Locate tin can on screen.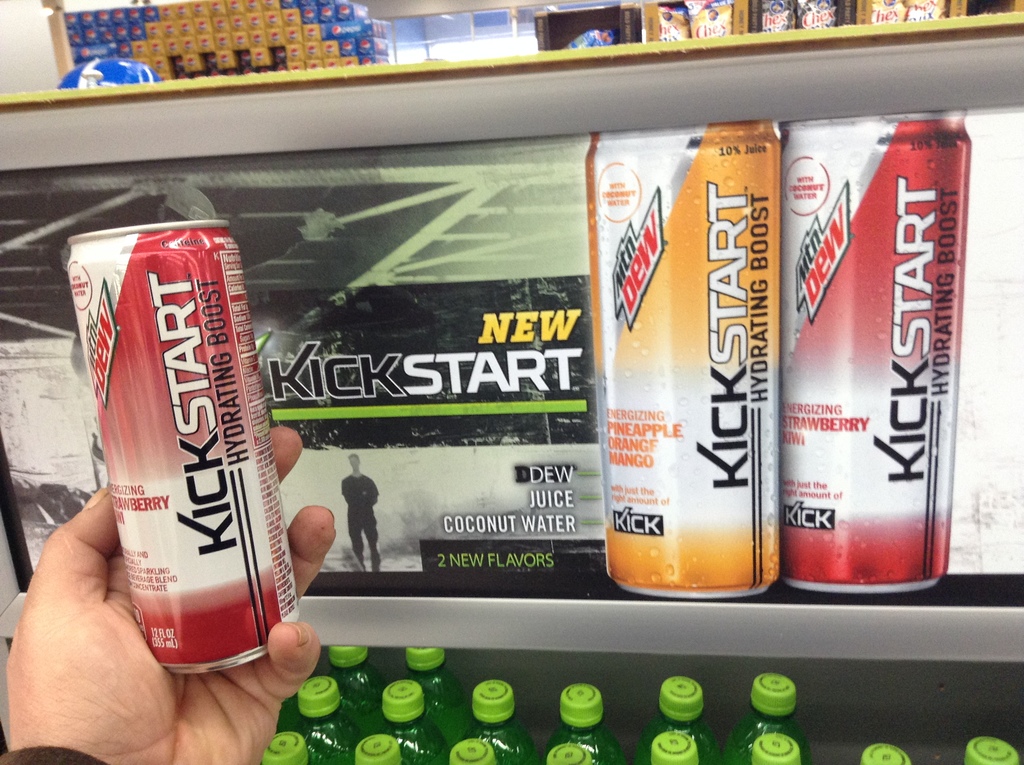
On screen at detection(779, 113, 973, 595).
